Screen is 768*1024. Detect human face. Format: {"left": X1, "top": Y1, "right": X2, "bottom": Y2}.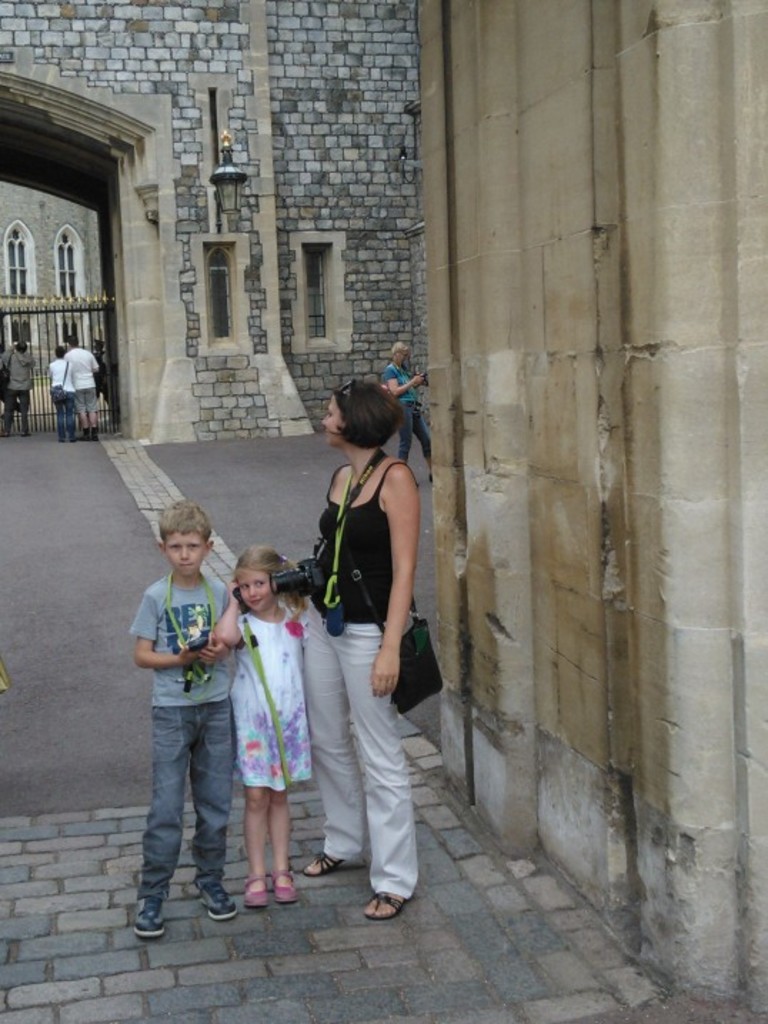
{"left": 236, "top": 570, "right": 278, "bottom": 611}.
